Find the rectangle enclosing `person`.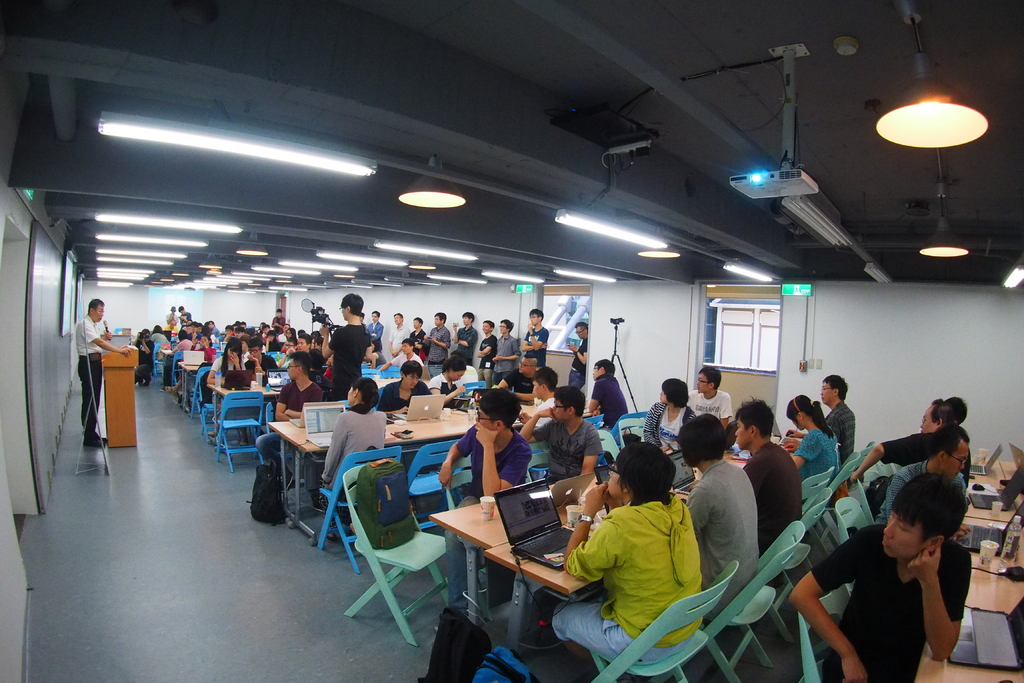
{"left": 366, "top": 309, "right": 386, "bottom": 356}.
